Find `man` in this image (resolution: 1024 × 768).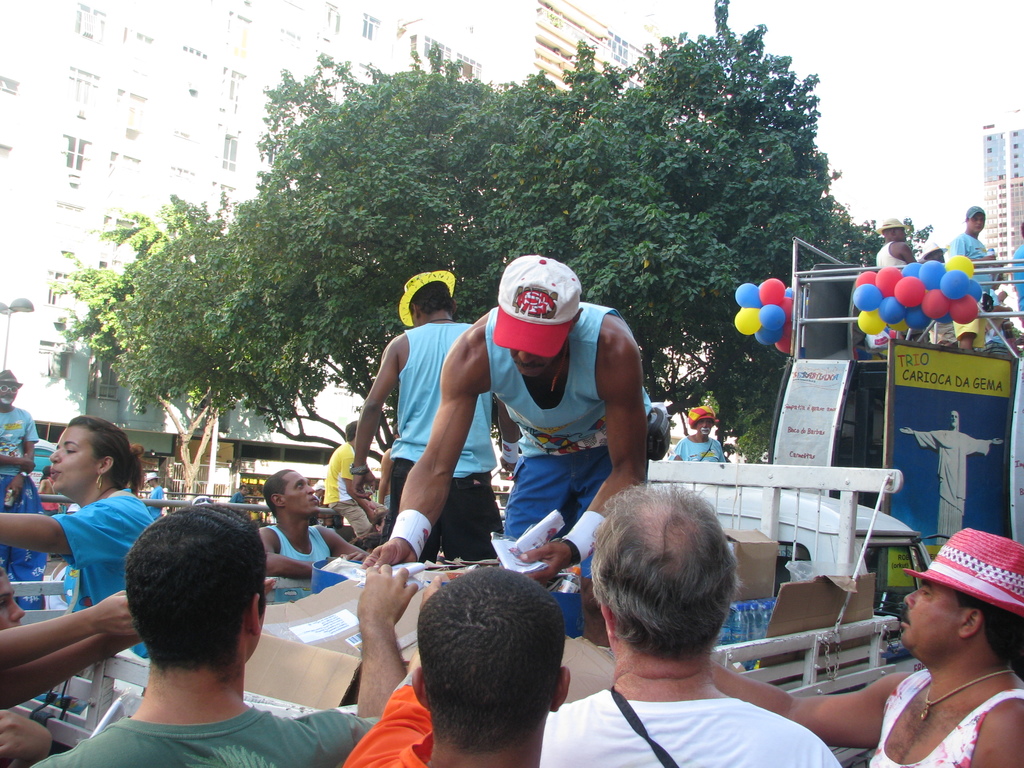
<bbox>704, 519, 1023, 767</bbox>.
